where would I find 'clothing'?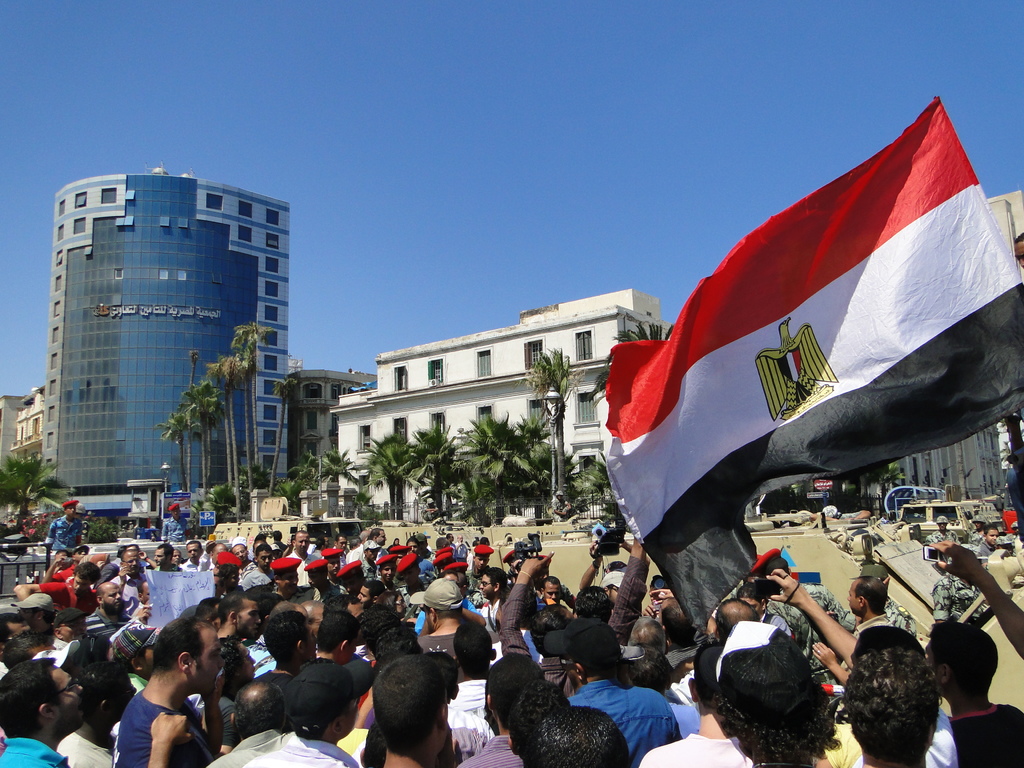
At box(237, 561, 277, 596).
